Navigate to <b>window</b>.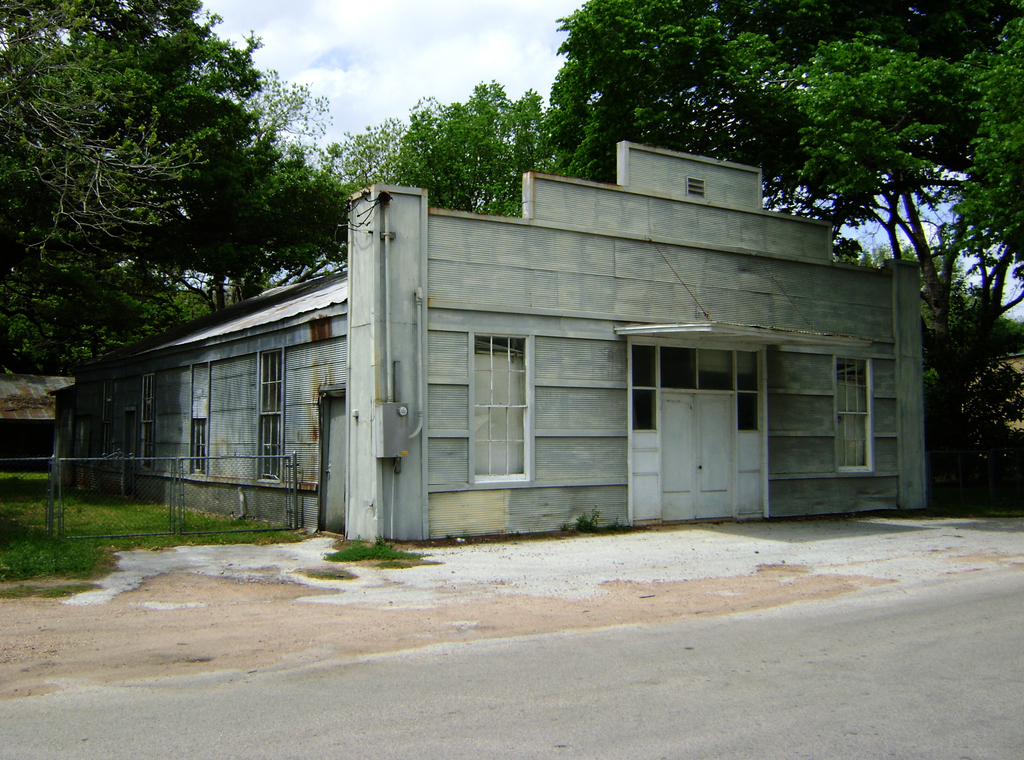
Navigation target: locate(256, 354, 282, 480).
